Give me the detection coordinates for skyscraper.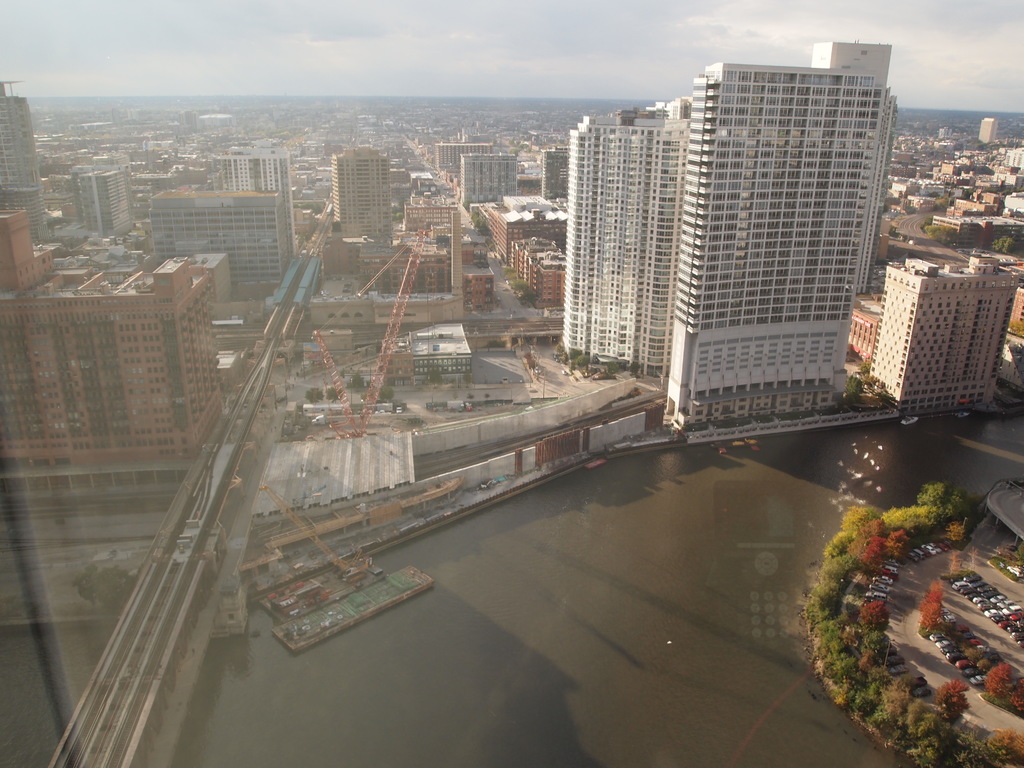
560:92:696:392.
